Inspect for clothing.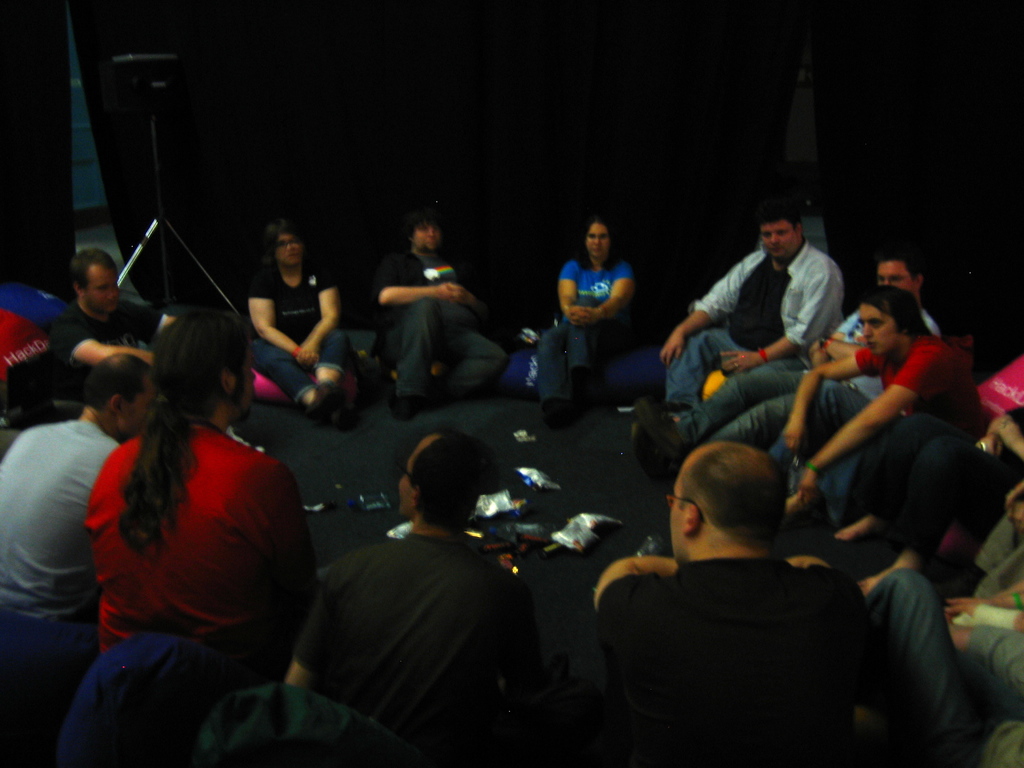
Inspection: bbox=(250, 267, 351, 399).
